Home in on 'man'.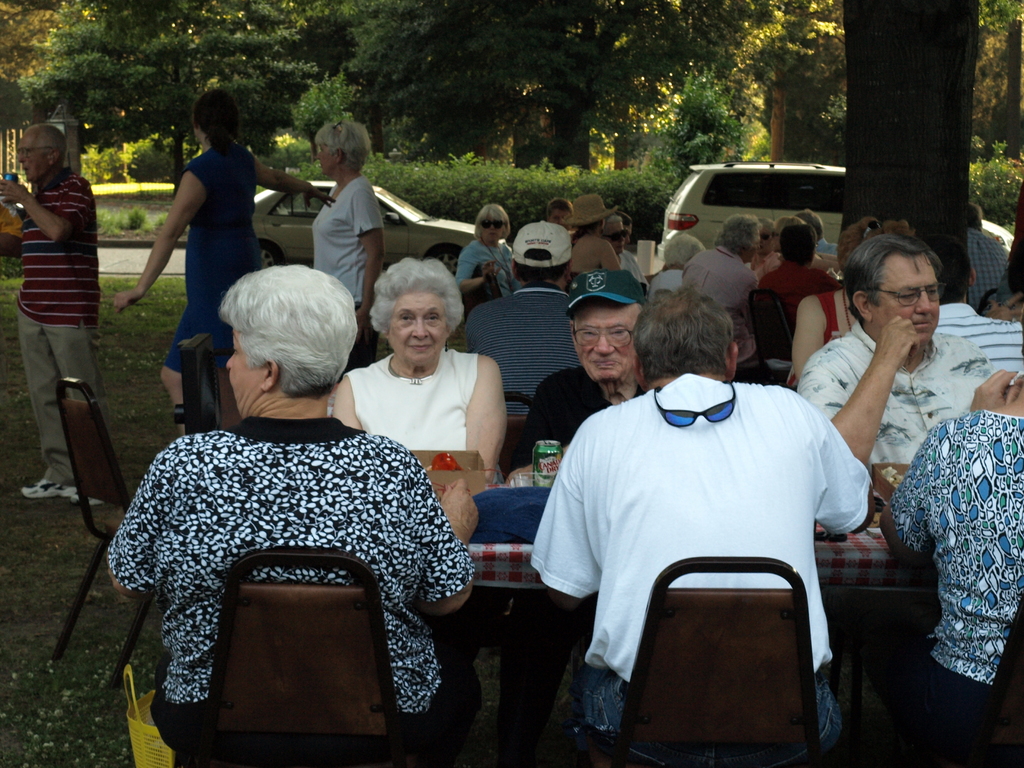
Homed in at (x1=464, y1=220, x2=586, y2=419).
